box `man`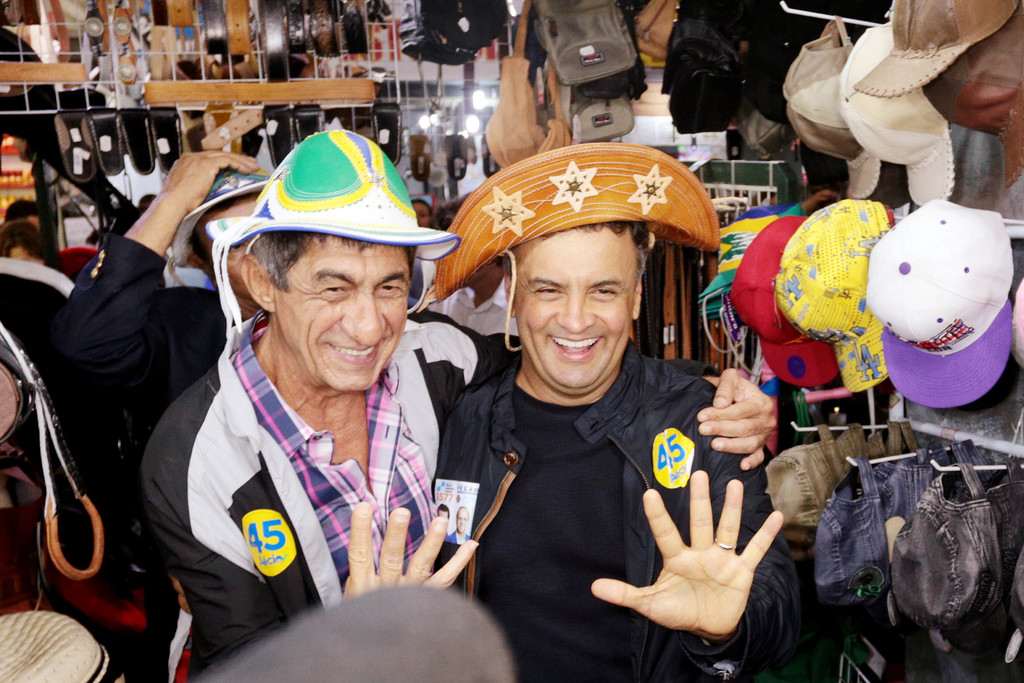
locate(145, 126, 509, 678)
